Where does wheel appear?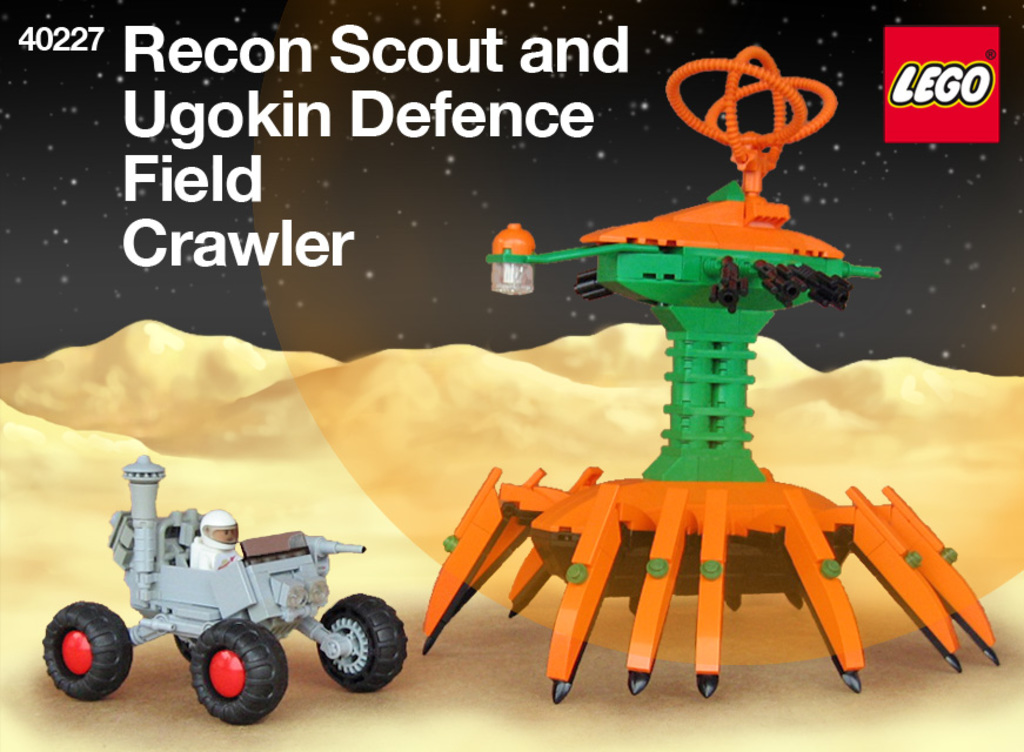
Appears at locate(188, 616, 289, 726).
